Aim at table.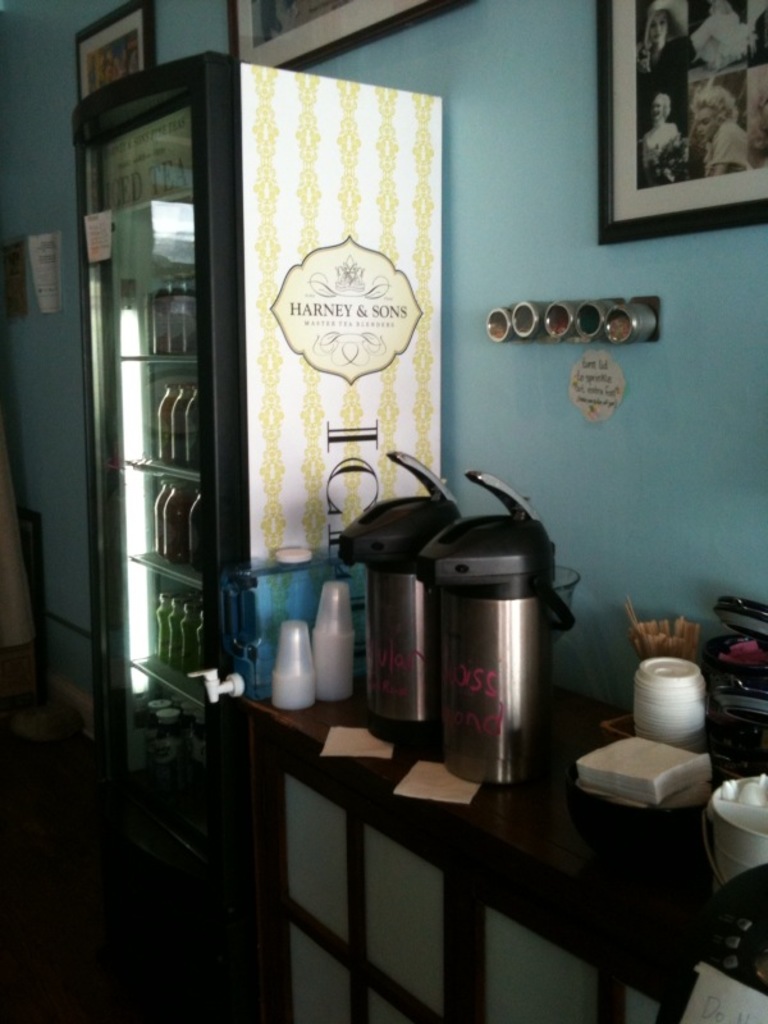
Aimed at 156/673/677/1016.
